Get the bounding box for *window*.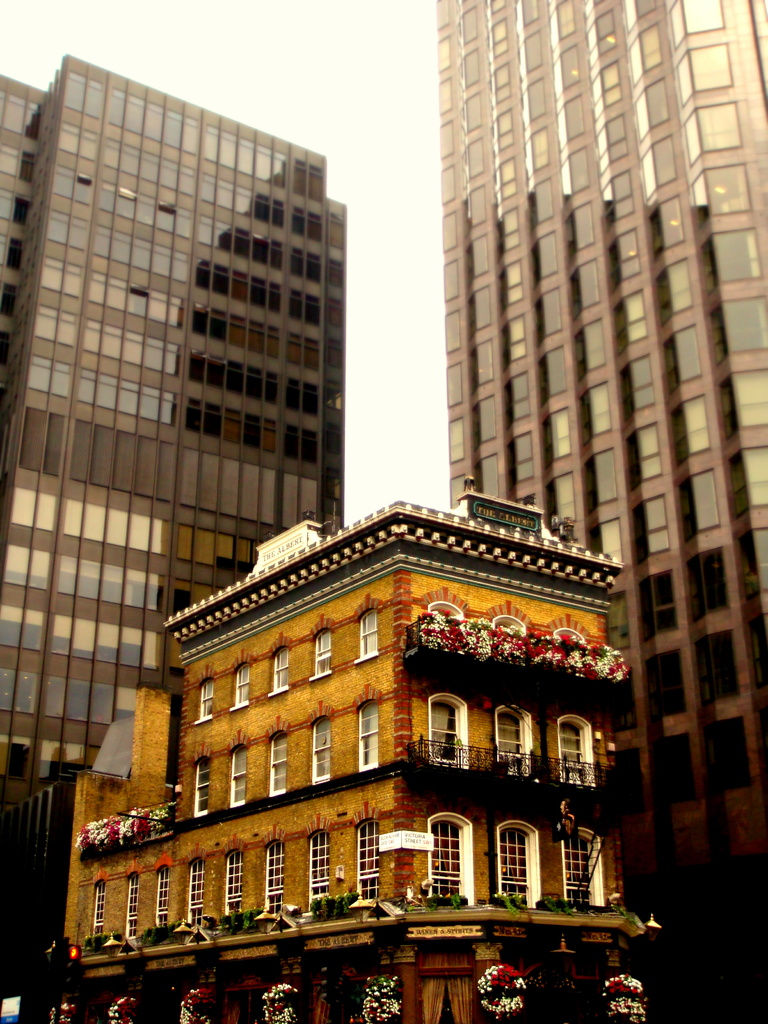
359/822/381/904.
